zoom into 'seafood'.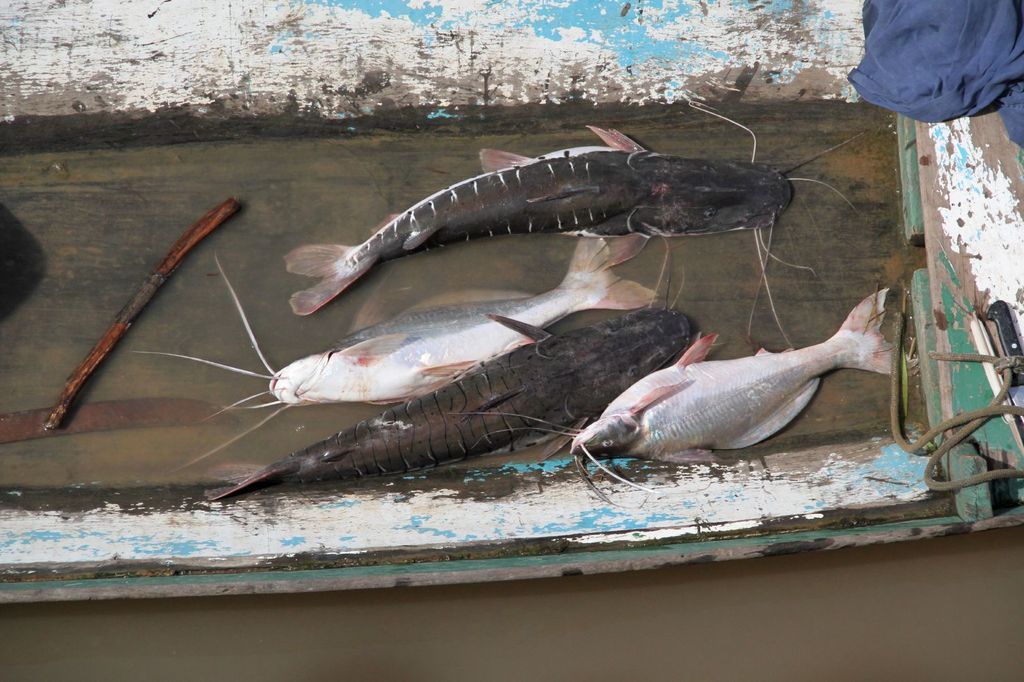
Zoom target: pyautogui.locateOnScreen(204, 299, 694, 501).
